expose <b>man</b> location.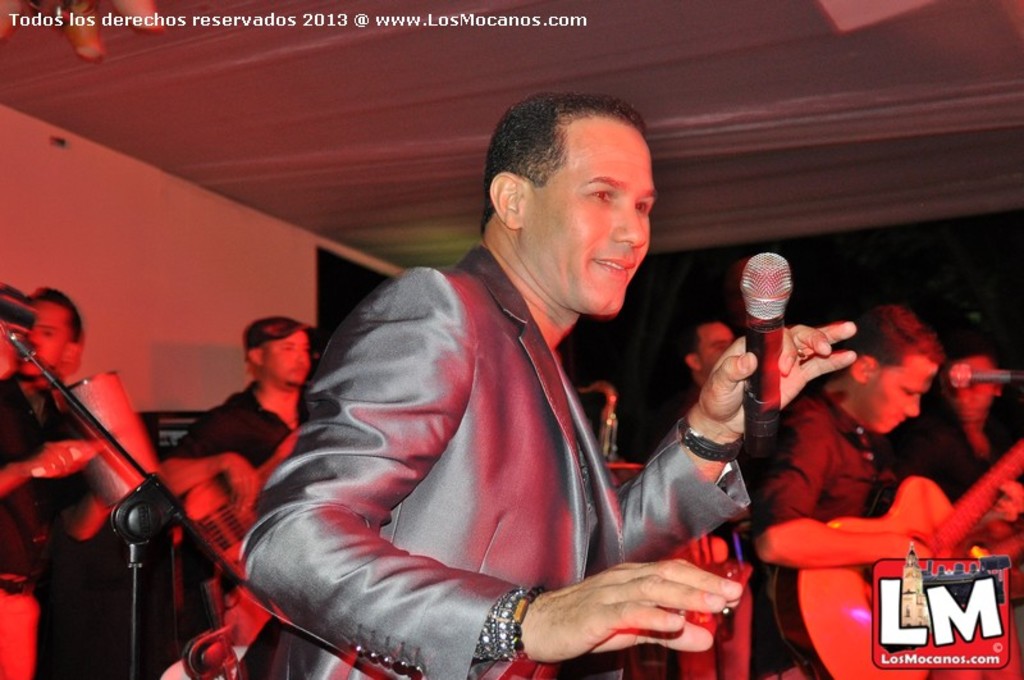
Exposed at {"left": 209, "top": 111, "right": 759, "bottom": 665}.
